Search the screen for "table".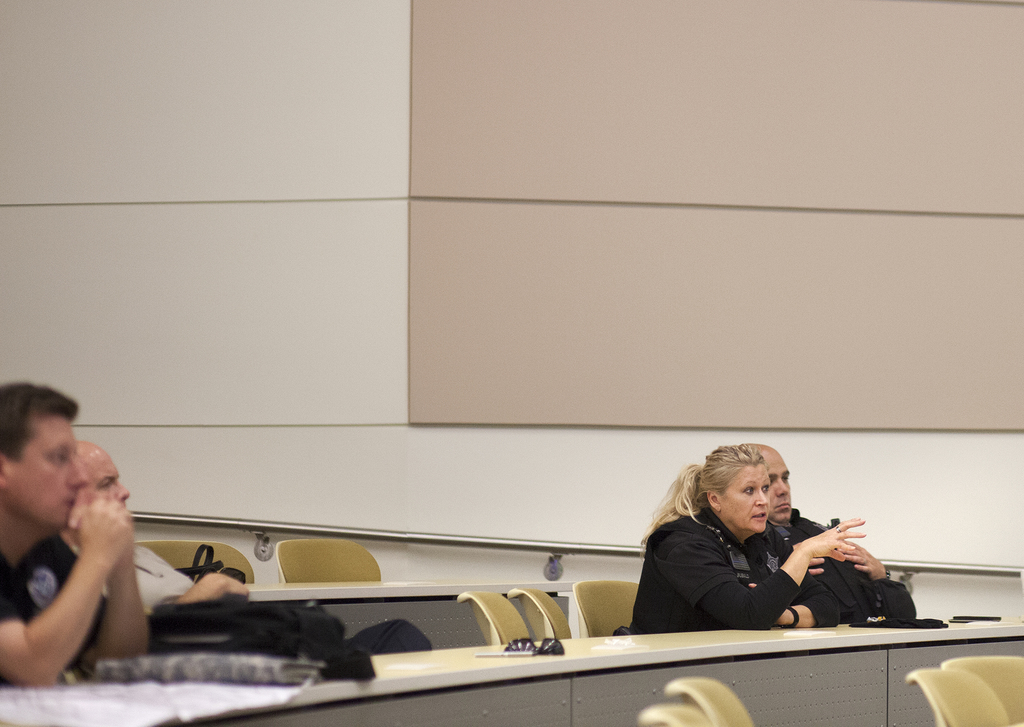
Found at (x1=182, y1=614, x2=1023, y2=726).
